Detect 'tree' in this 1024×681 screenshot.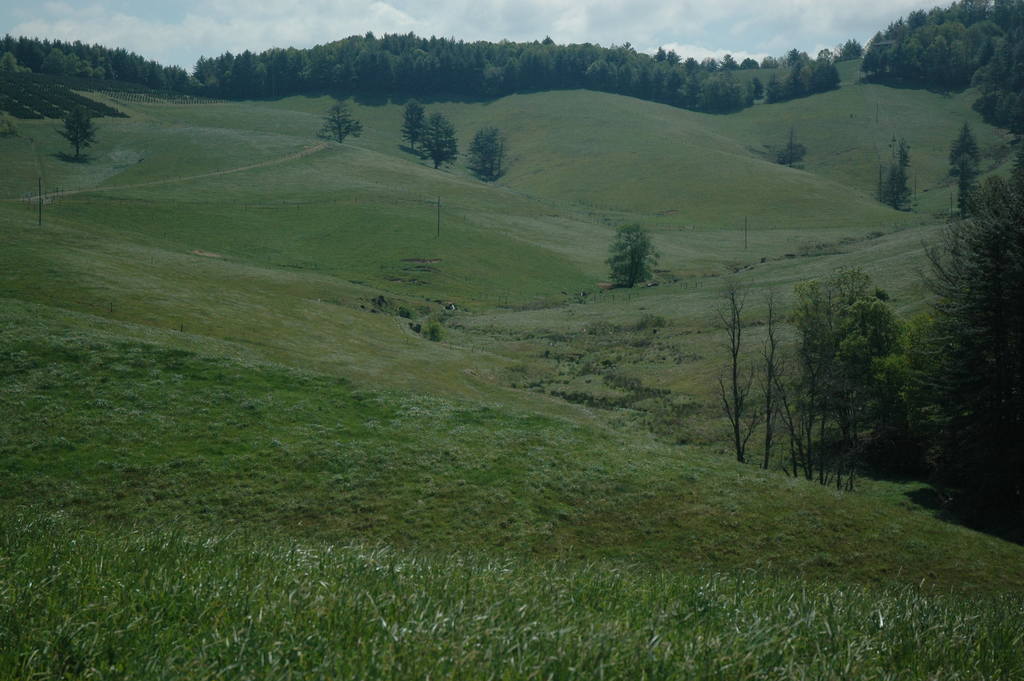
Detection: BBox(976, 30, 1023, 139).
